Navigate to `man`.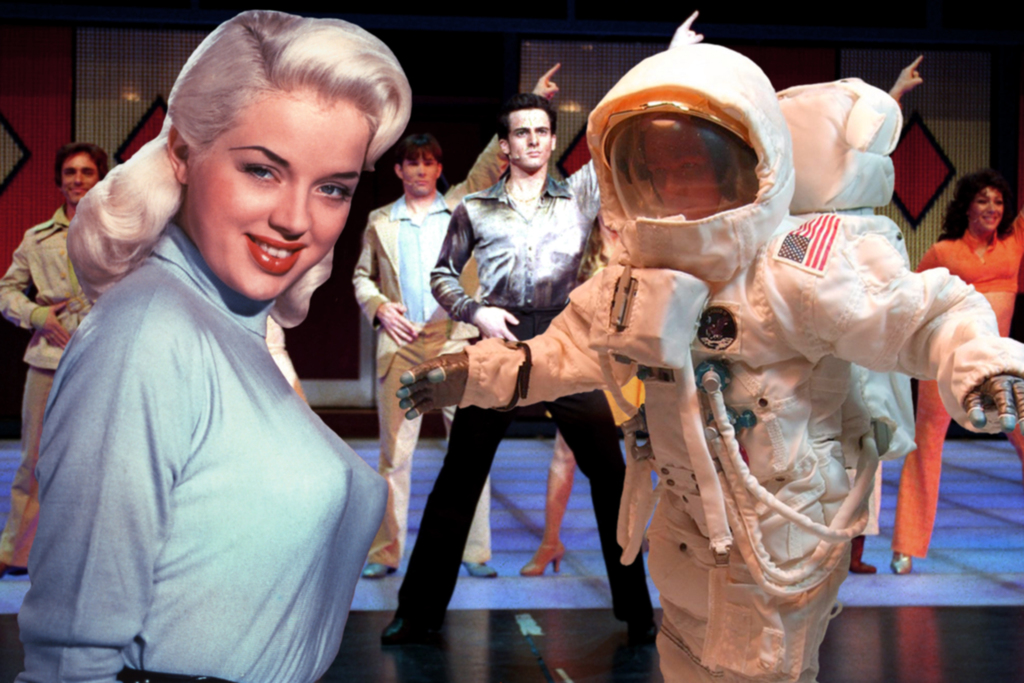
Navigation target: locate(0, 145, 110, 573).
